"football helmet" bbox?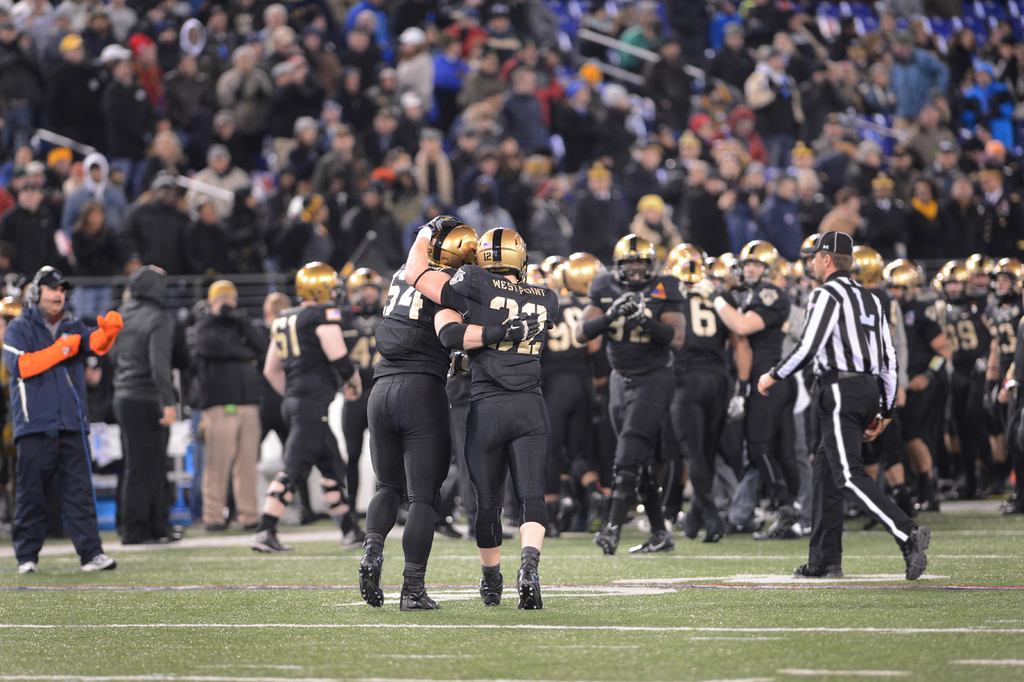
{"left": 291, "top": 261, "right": 342, "bottom": 309}
